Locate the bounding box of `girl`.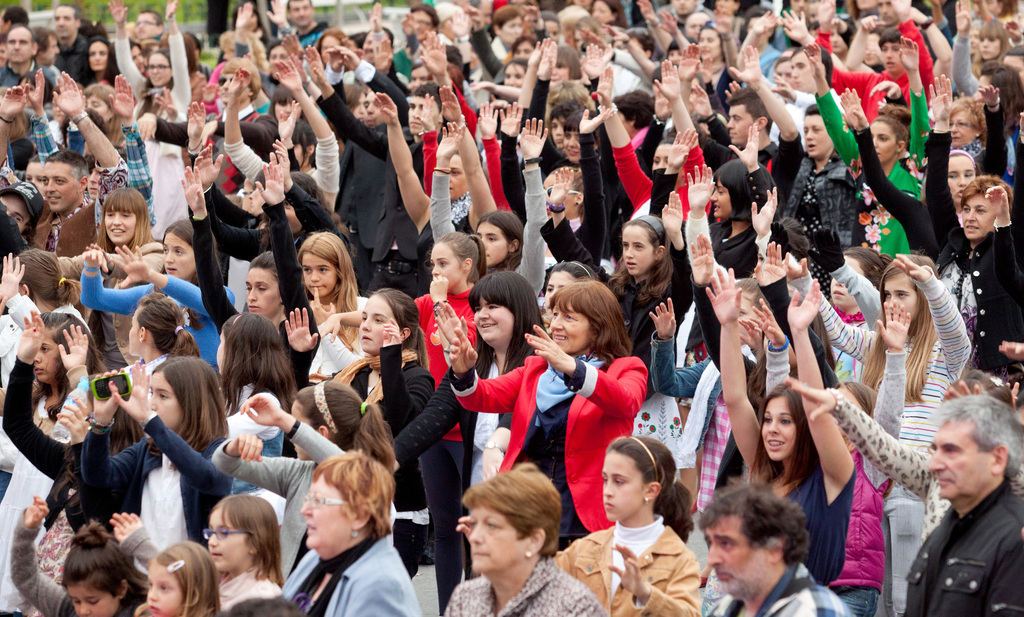
Bounding box: rect(501, 60, 527, 92).
